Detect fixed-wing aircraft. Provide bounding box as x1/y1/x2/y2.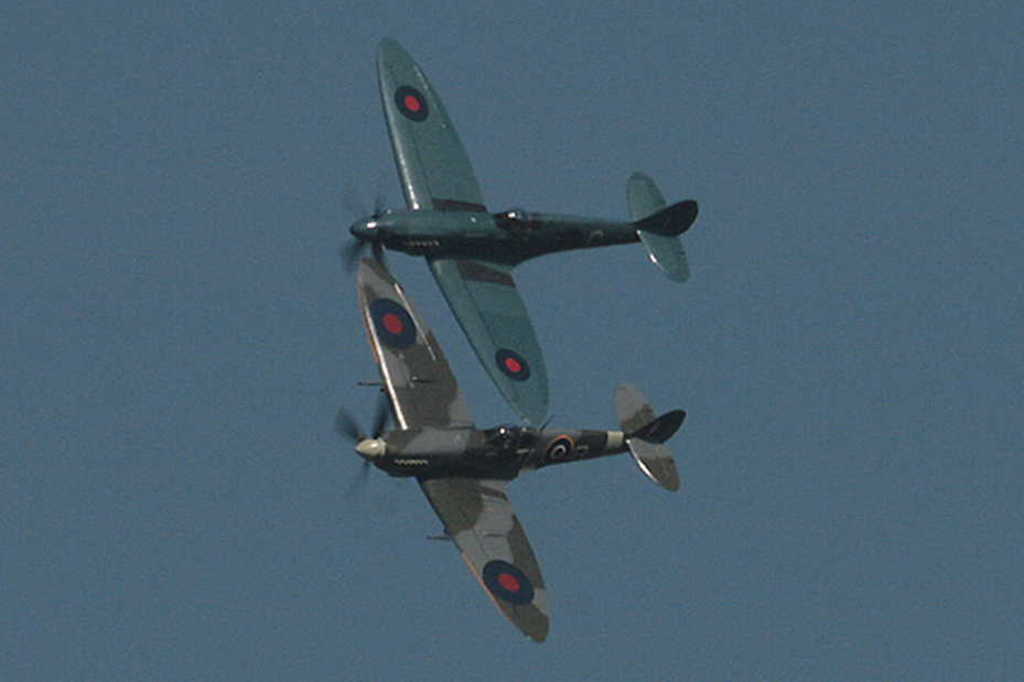
323/42/703/252.
